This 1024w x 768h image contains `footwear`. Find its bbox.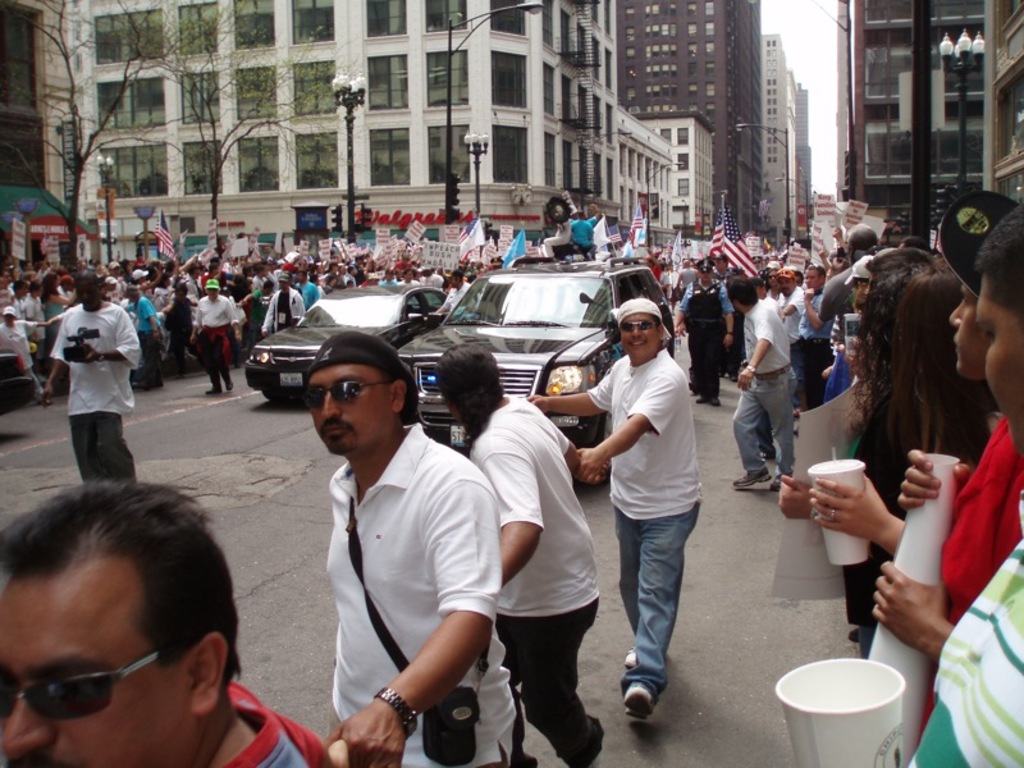
select_region(618, 668, 655, 730).
